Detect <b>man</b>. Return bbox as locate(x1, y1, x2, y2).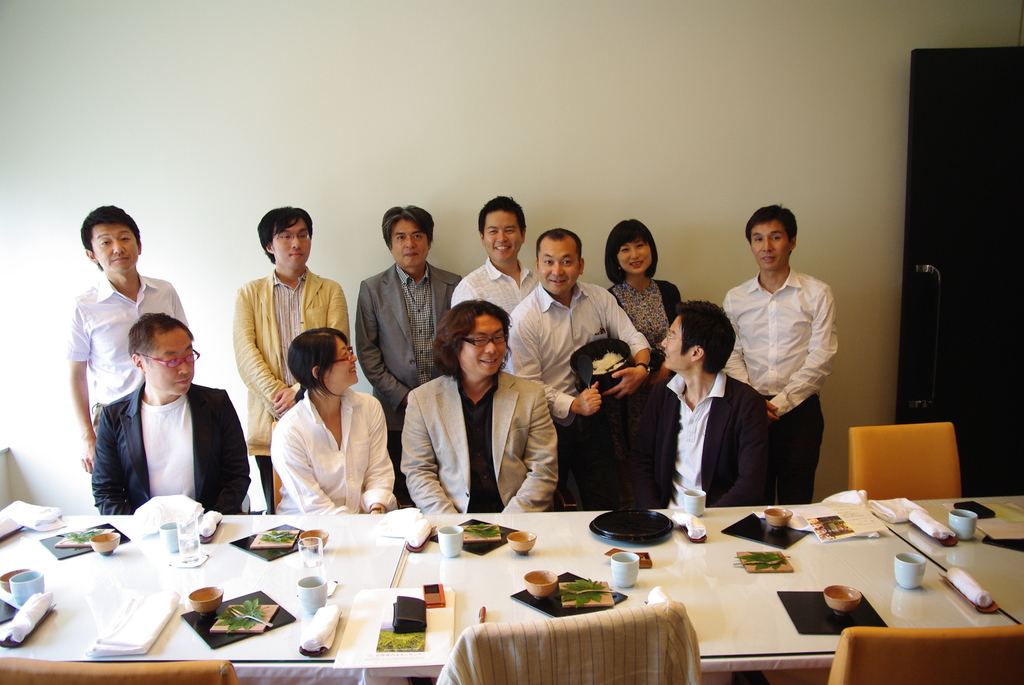
locate(229, 205, 346, 516).
